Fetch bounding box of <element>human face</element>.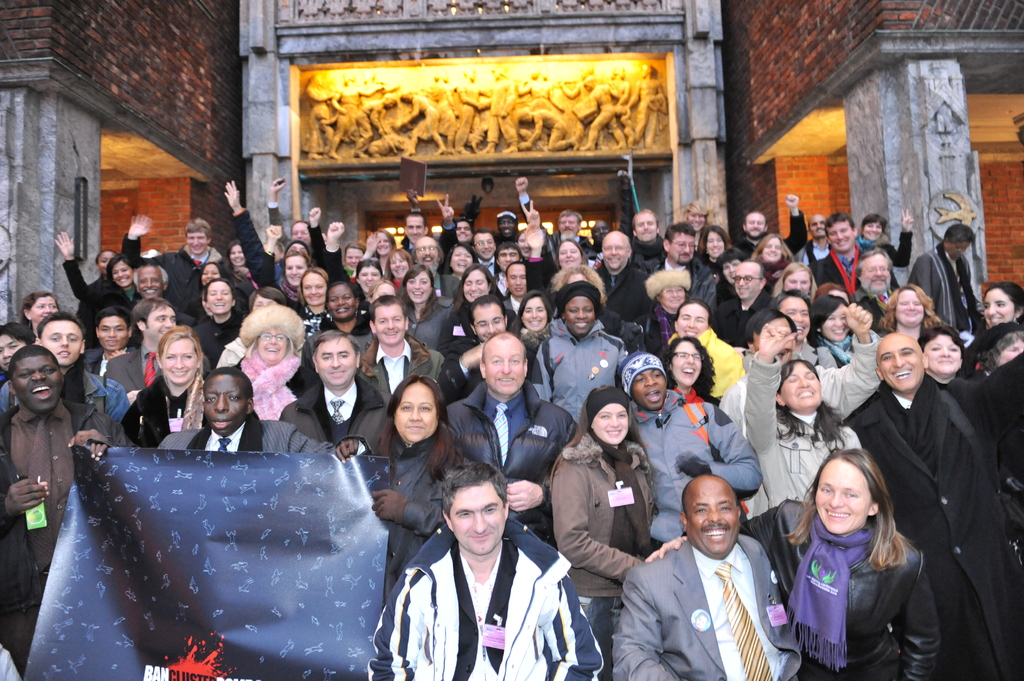
Bbox: 301 272 335 303.
